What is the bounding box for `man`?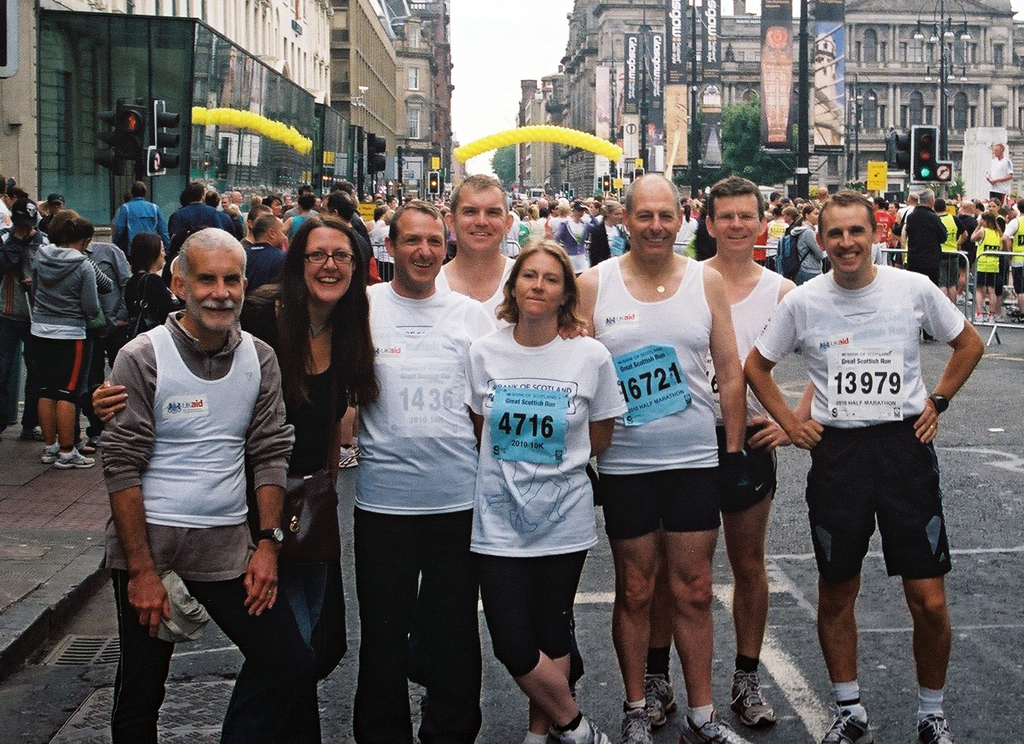
bbox(766, 180, 984, 719).
